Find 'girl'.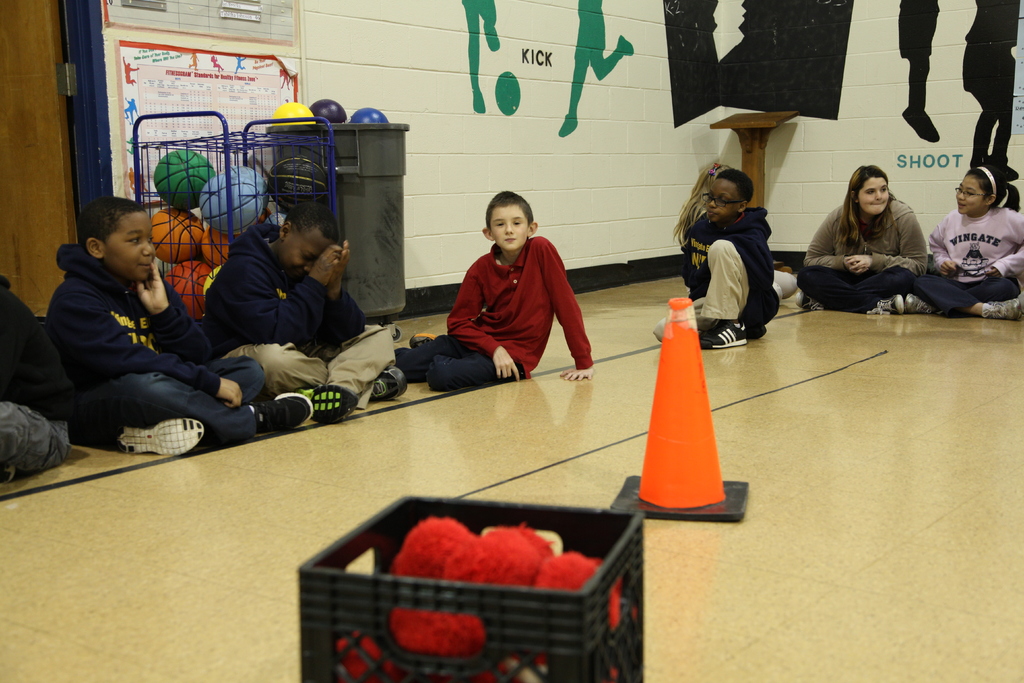
l=901, t=162, r=1023, b=320.
